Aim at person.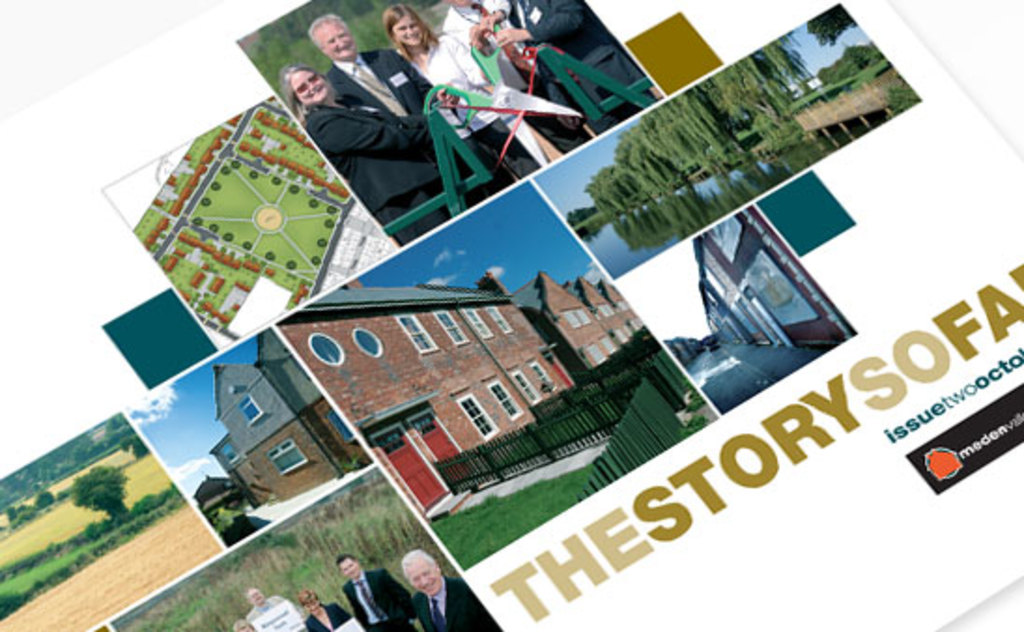
Aimed at {"x1": 306, "y1": 9, "x2": 430, "y2": 116}.
